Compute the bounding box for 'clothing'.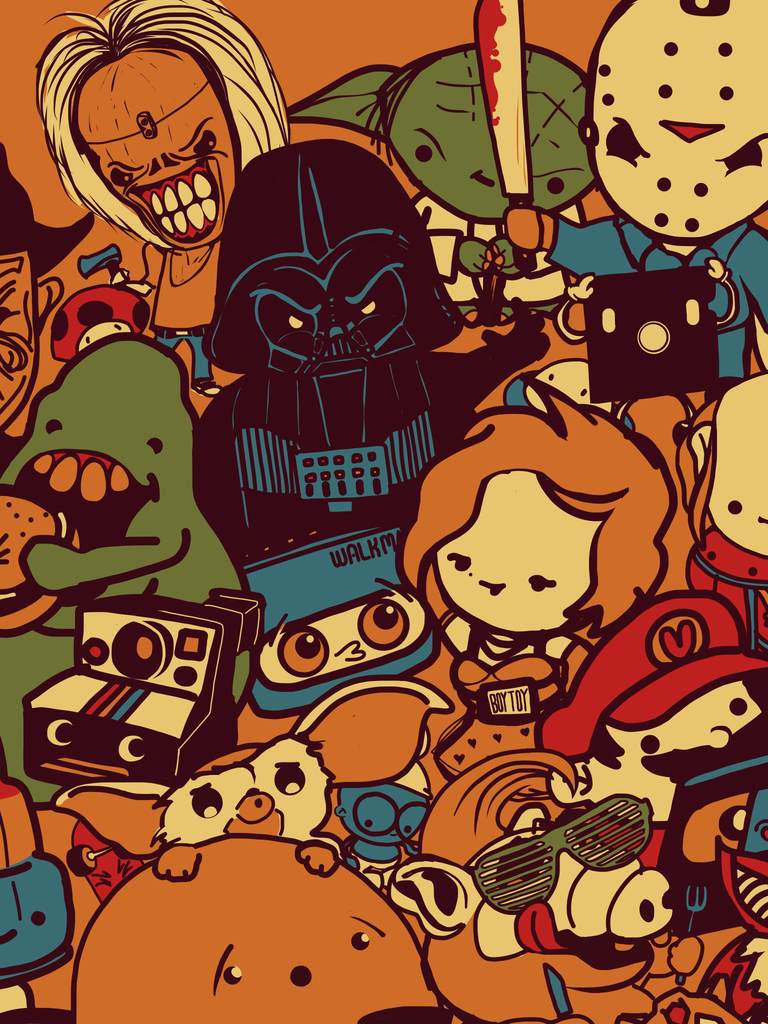
crop(547, 214, 767, 374).
